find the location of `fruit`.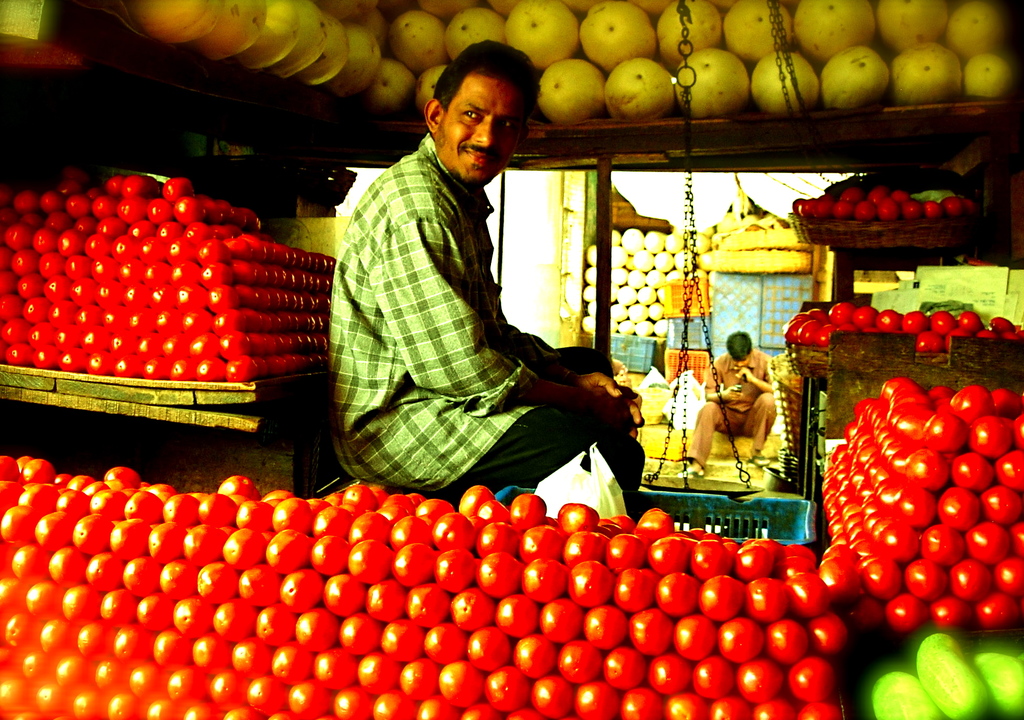
Location: (x1=540, y1=47, x2=612, y2=128).
